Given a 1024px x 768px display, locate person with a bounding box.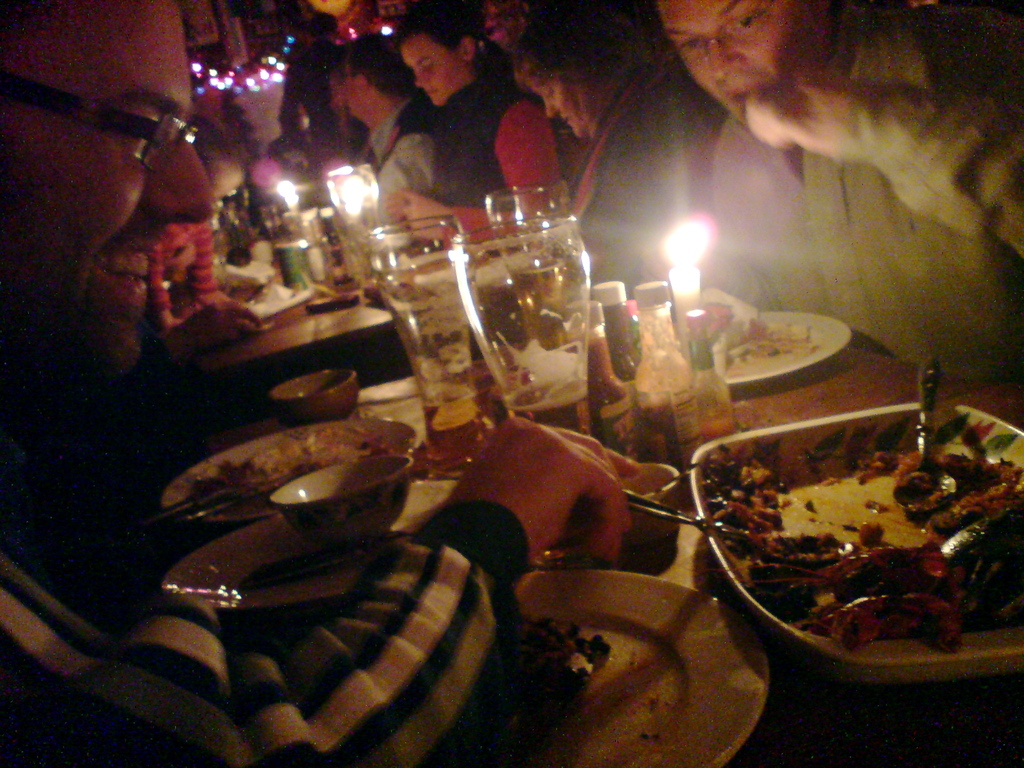
Located: detection(276, 15, 345, 150).
